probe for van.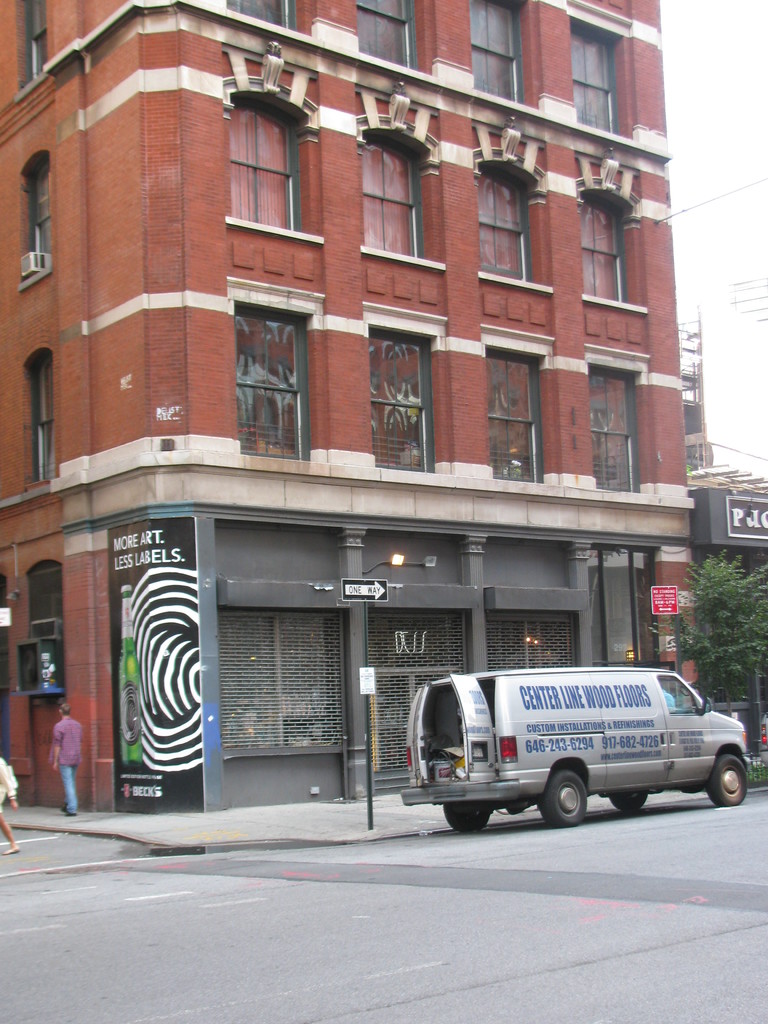
Probe result: 398/664/755/829.
